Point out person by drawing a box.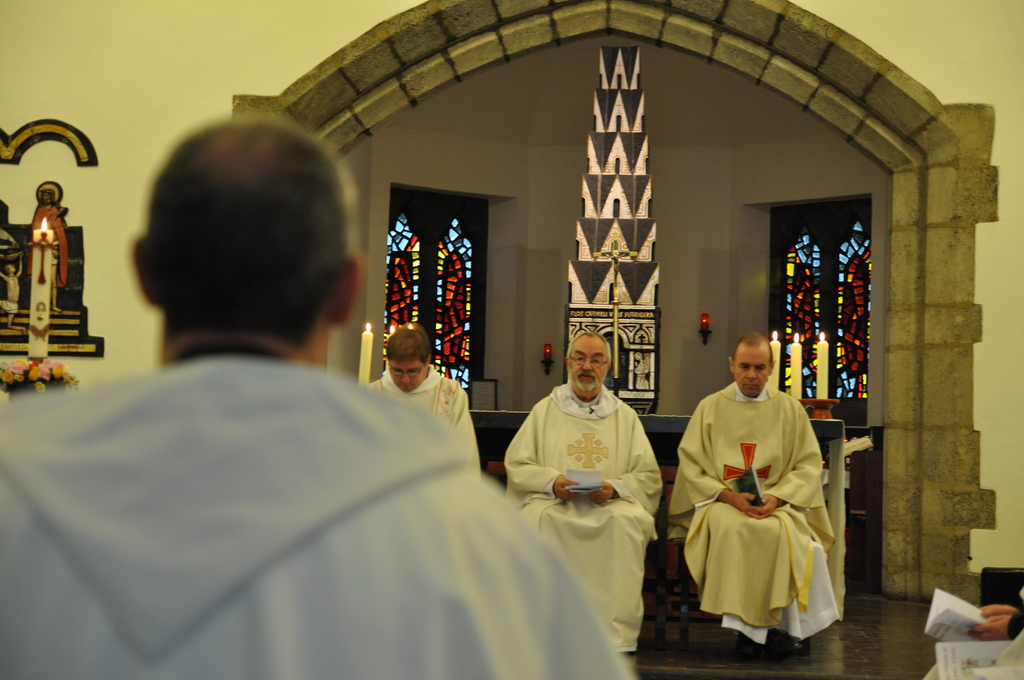
rect(504, 327, 666, 679).
